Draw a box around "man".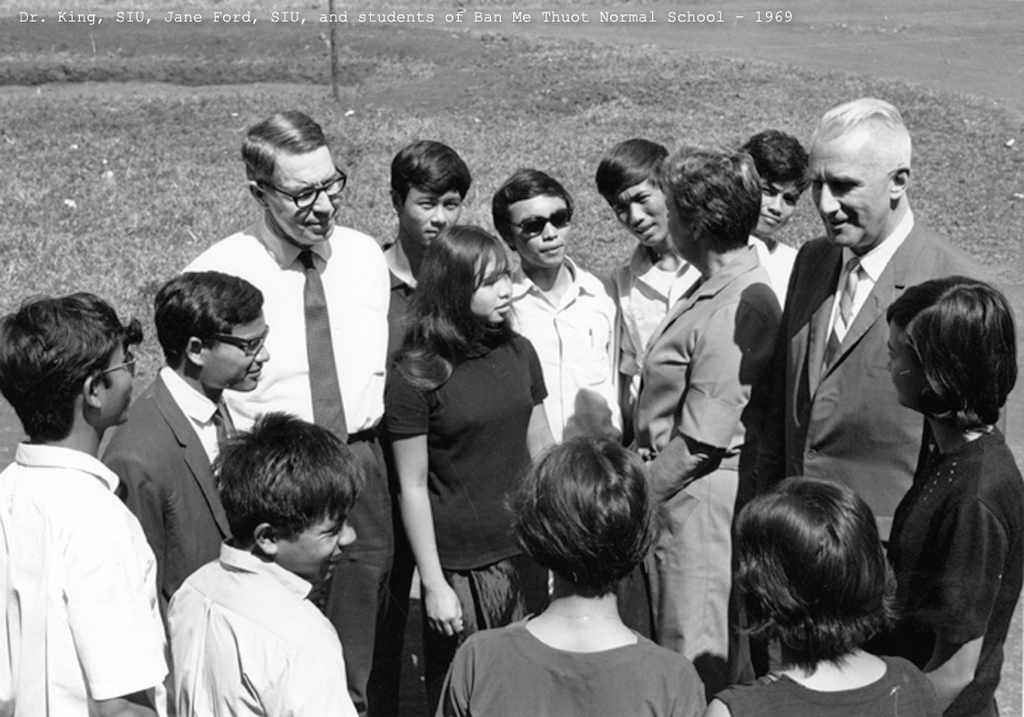
crop(167, 413, 361, 716).
